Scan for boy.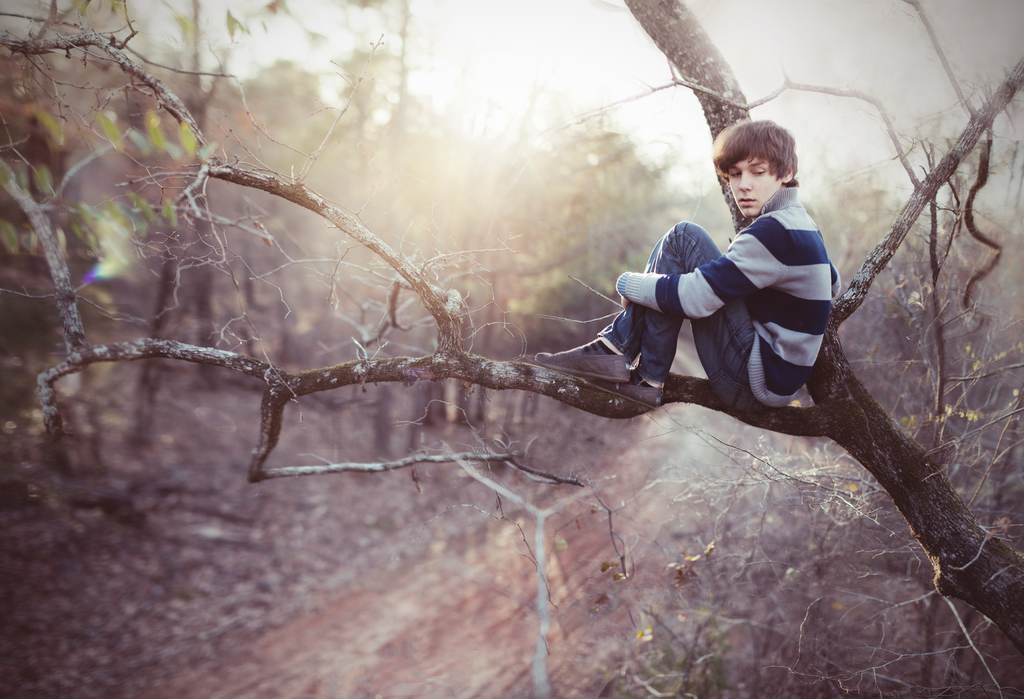
Scan result: 534:120:846:410.
